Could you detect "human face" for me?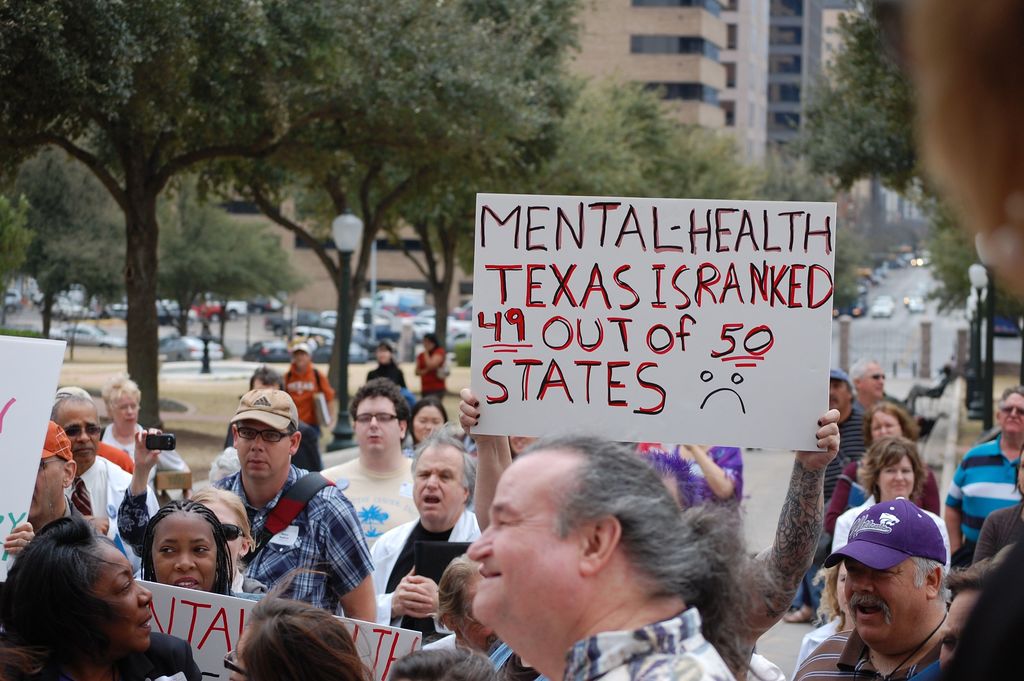
Detection result: (873,458,918,496).
